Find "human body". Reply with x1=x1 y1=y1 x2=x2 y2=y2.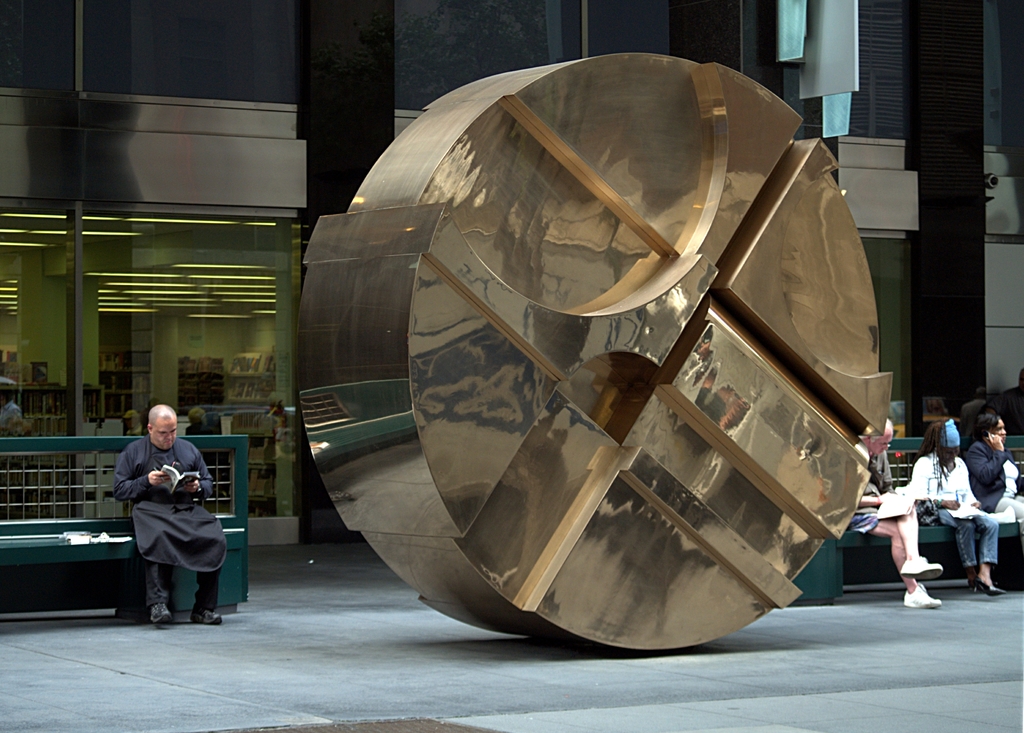
x1=908 y1=449 x2=1003 y2=597.
